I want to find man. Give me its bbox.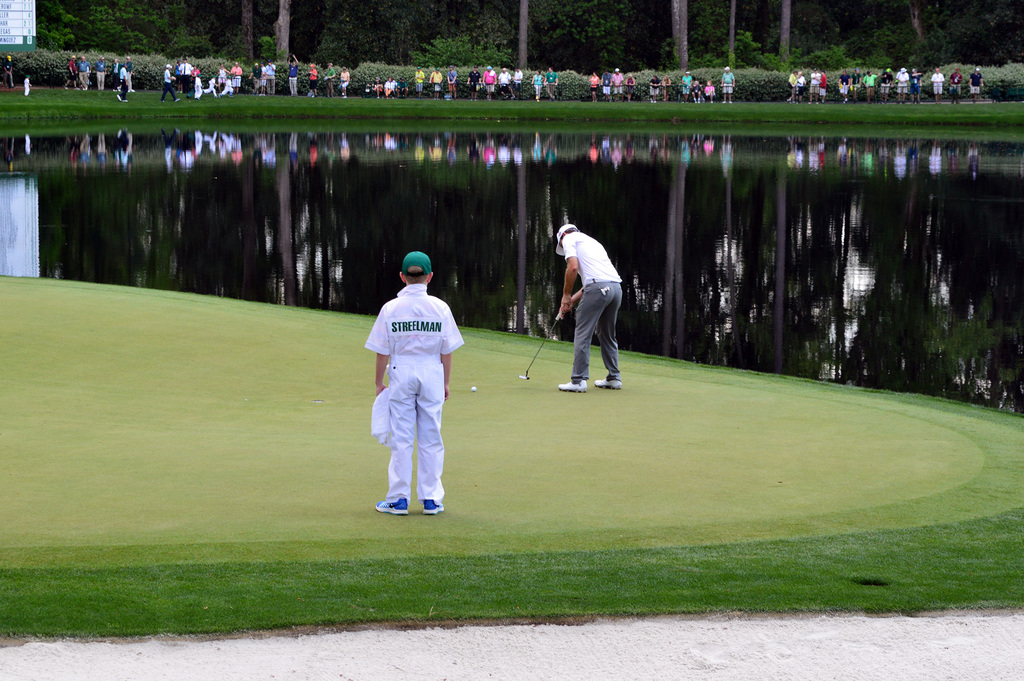
<box>428,69,442,98</box>.
